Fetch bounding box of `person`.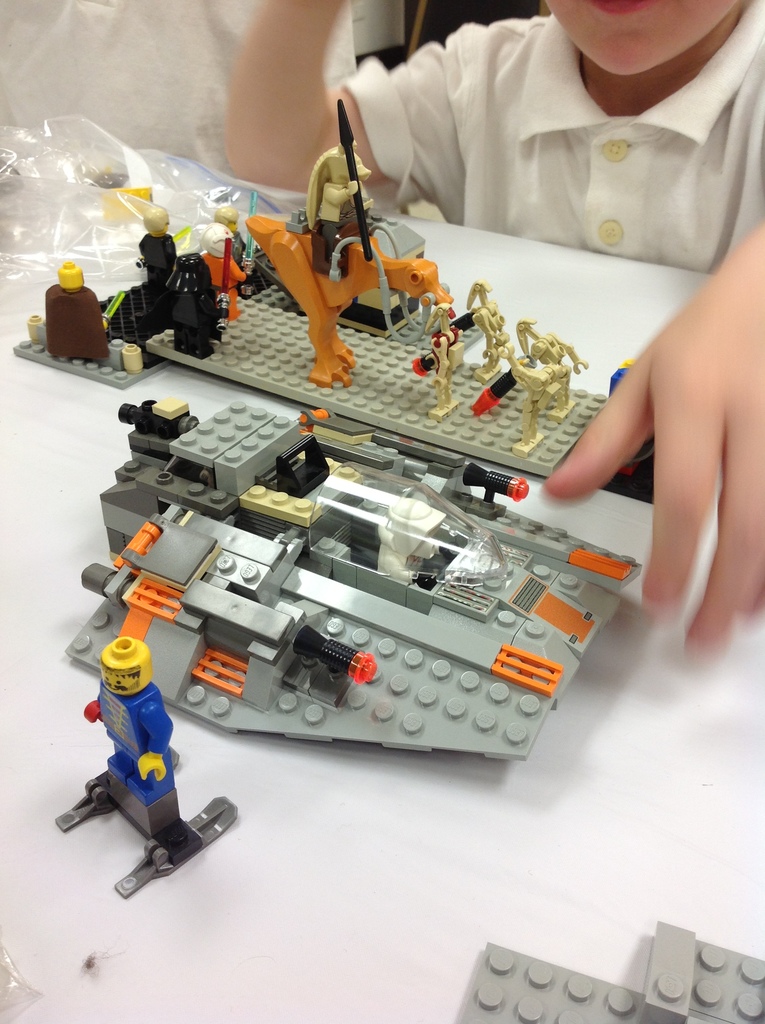
Bbox: 43/261/109/359.
